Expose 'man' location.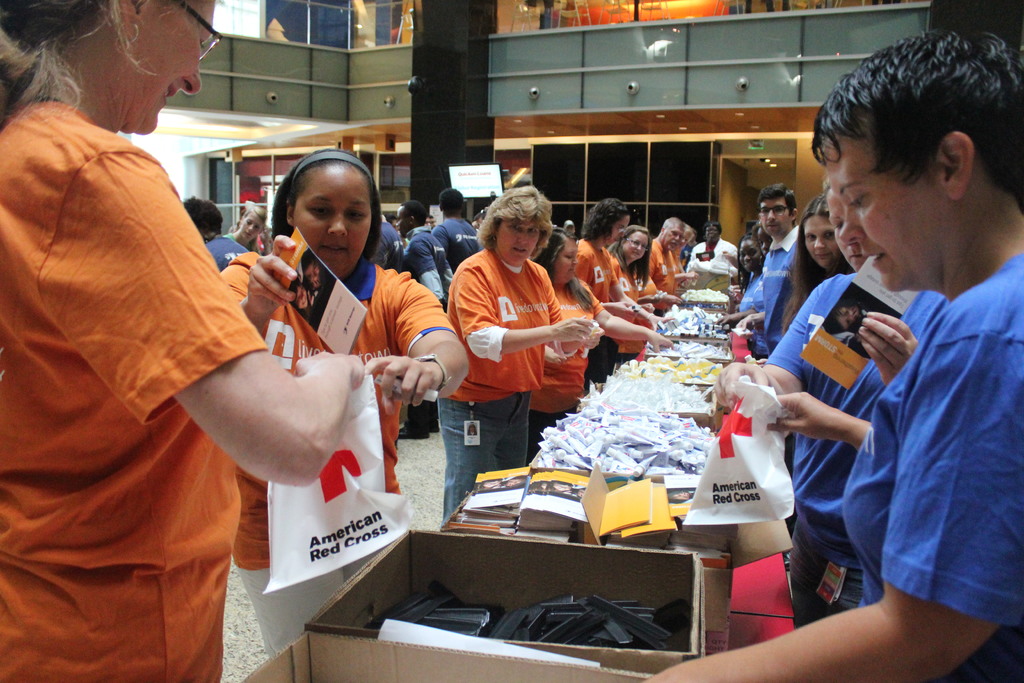
Exposed at x1=430, y1=186, x2=483, y2=270.
